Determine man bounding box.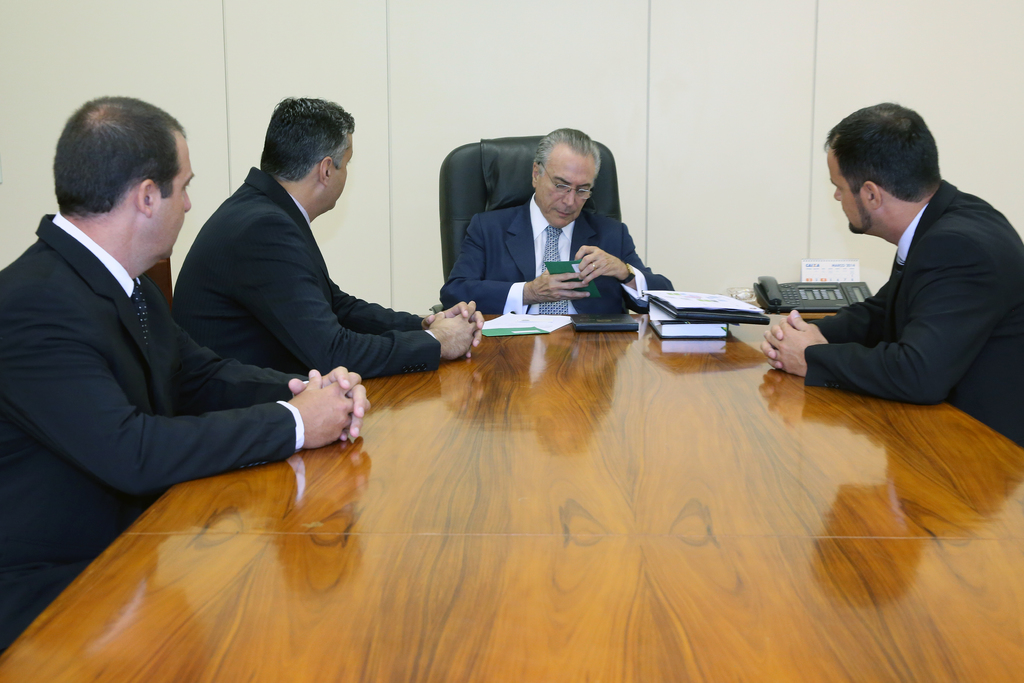
Determined: x1=0, y1=92, x2=371, y2=659.
